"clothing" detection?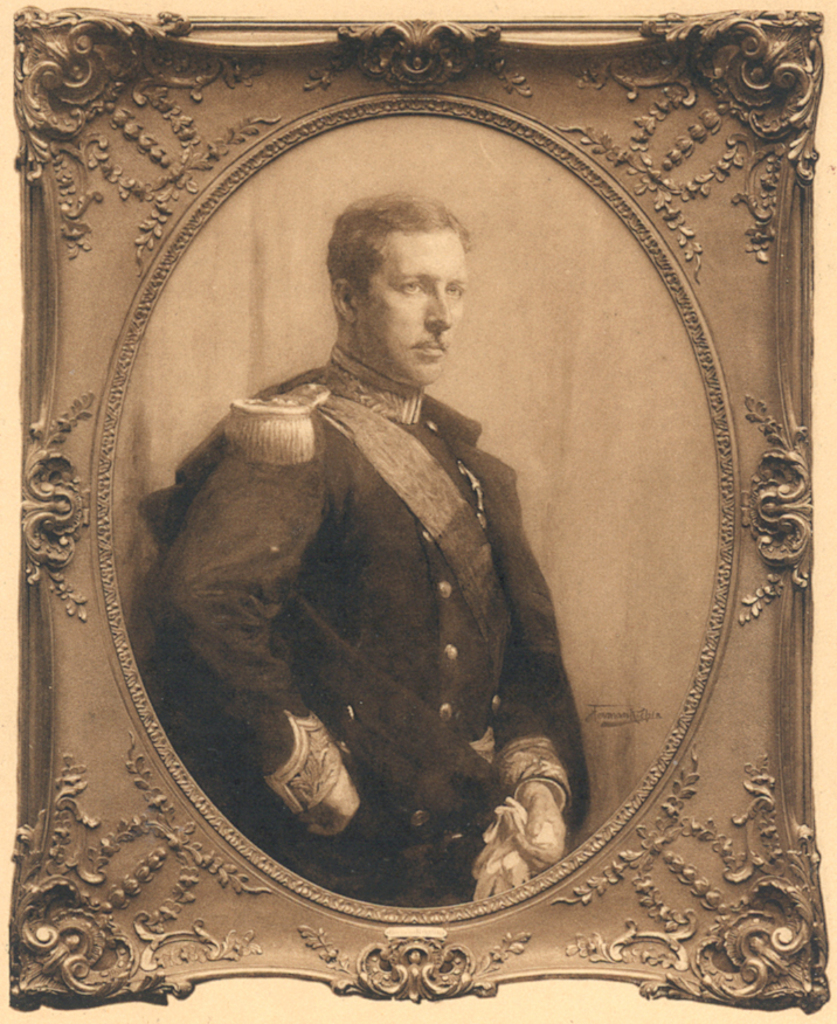
{"left": 133, "top": 277, "right": 525, "bottom": 881}
